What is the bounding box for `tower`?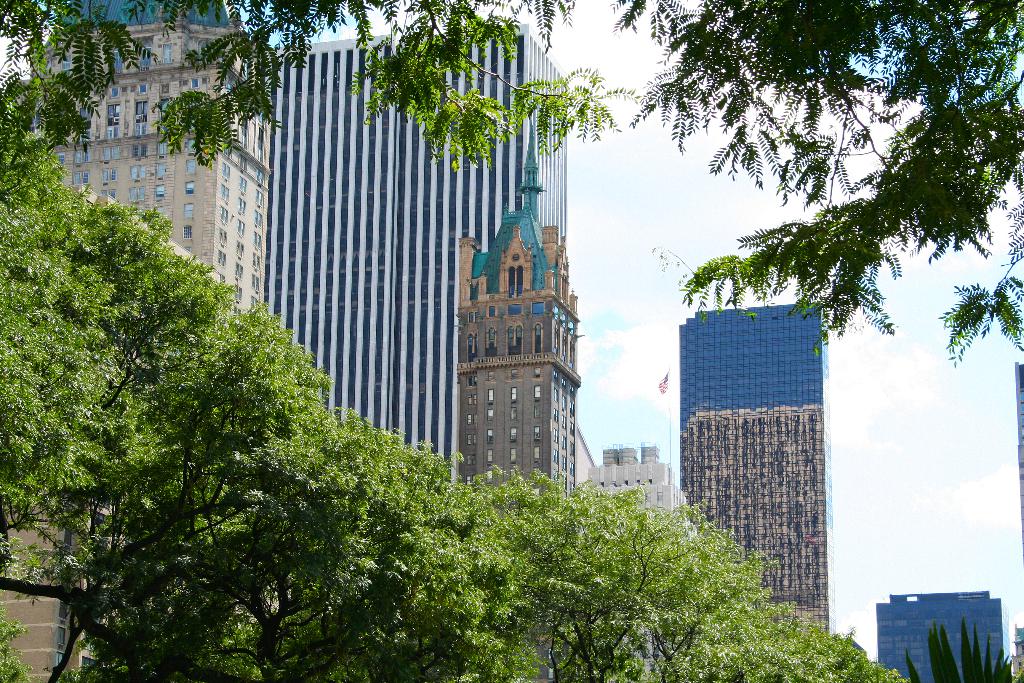
box(264, 30, 569, 470).
